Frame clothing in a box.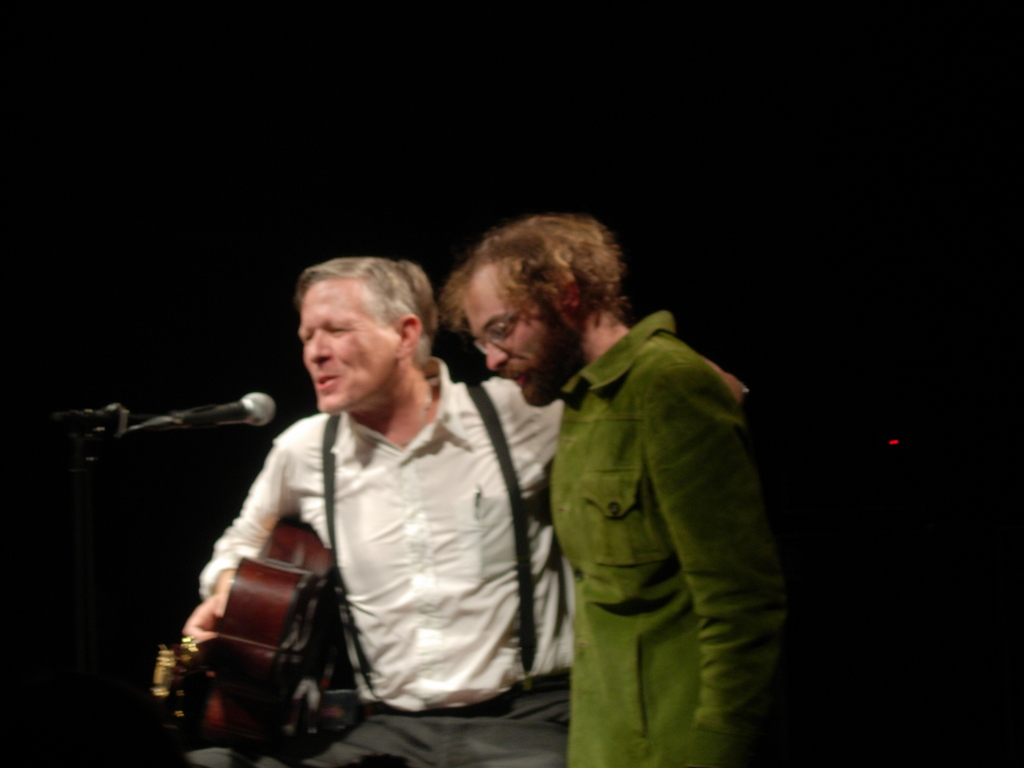
{"left": 549, "top": 306, "right": 785, "bottom": 767}.
